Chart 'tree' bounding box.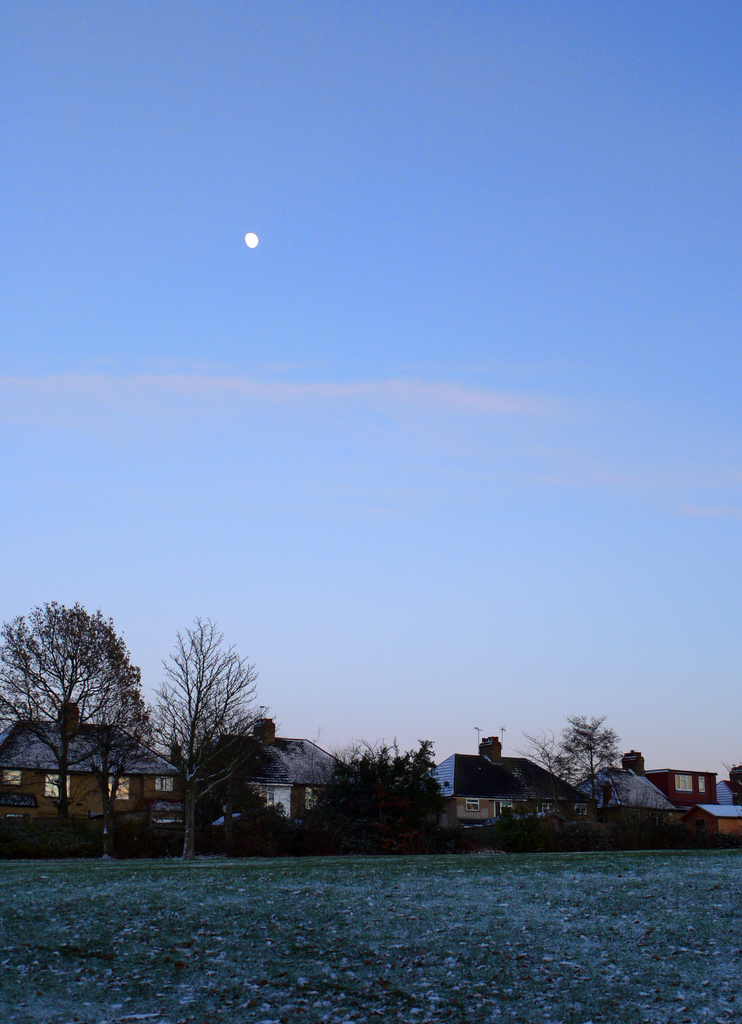
Charted: bbox=[132, 613, 269, 860].
